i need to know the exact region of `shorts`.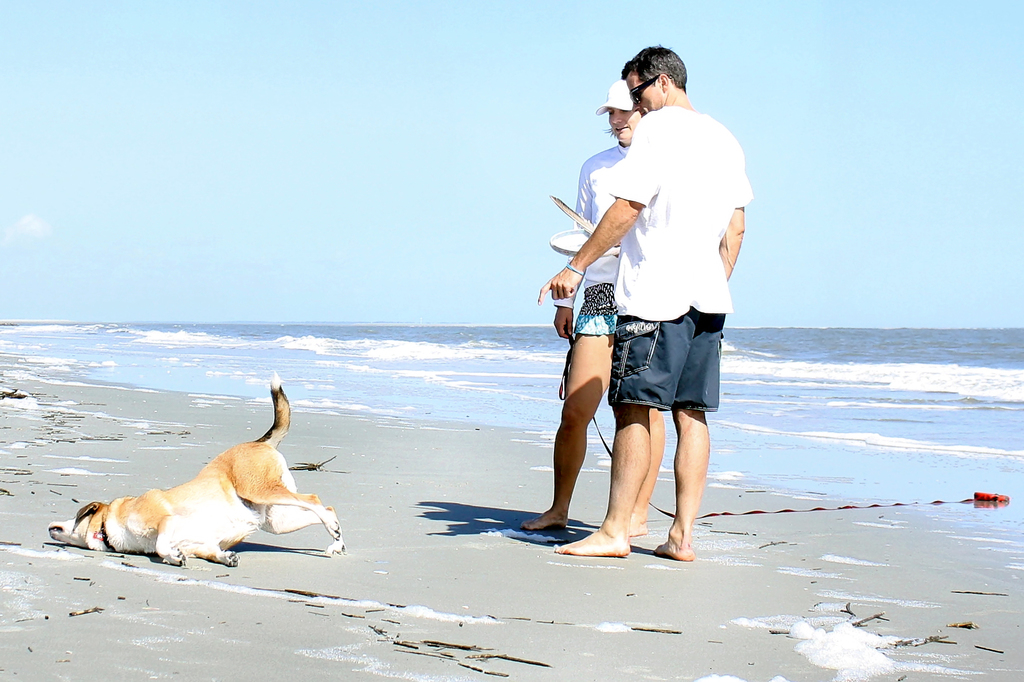
Region: [609,305,724,413].
